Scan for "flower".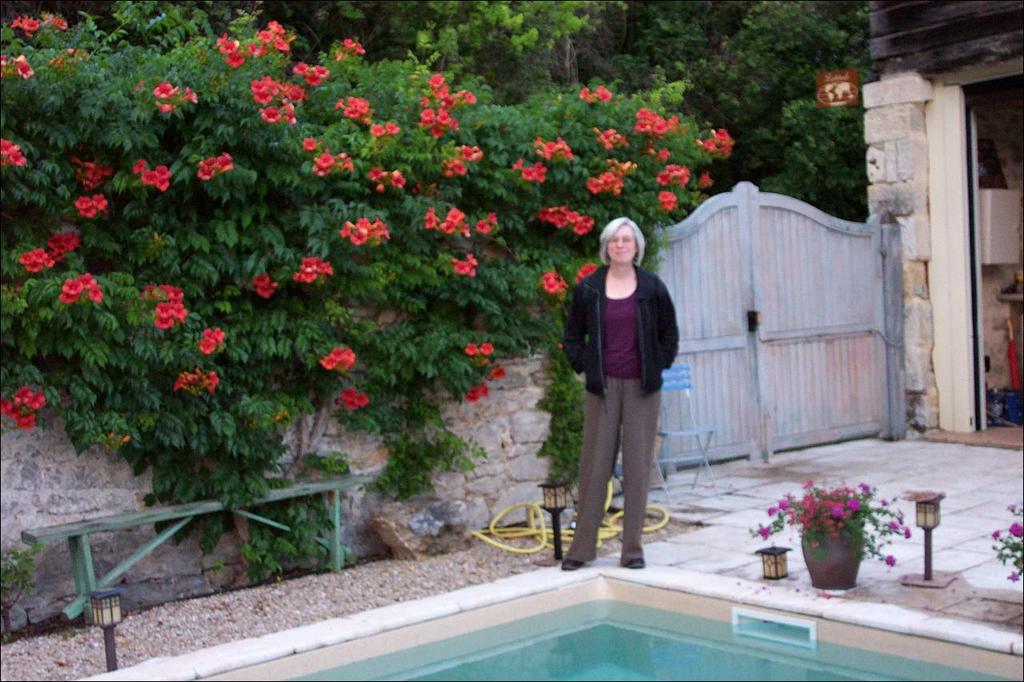
Scan result: (92, 193, 110, 214).
